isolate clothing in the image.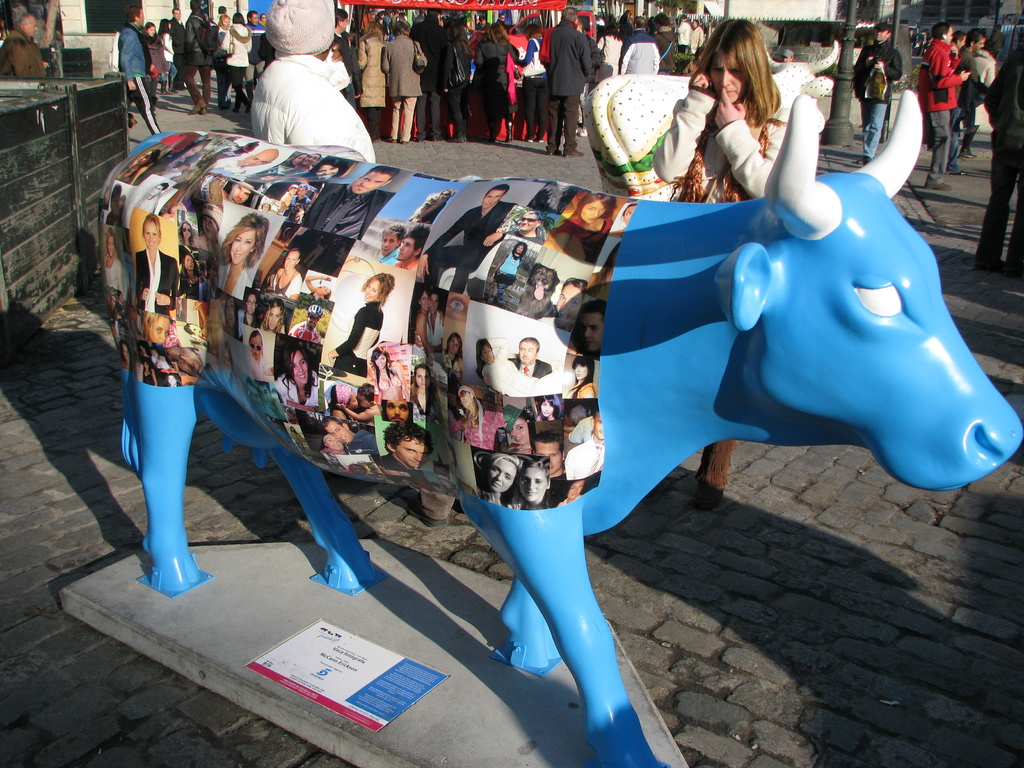
Isolated region: select_region(219, 16, 252, 105).
